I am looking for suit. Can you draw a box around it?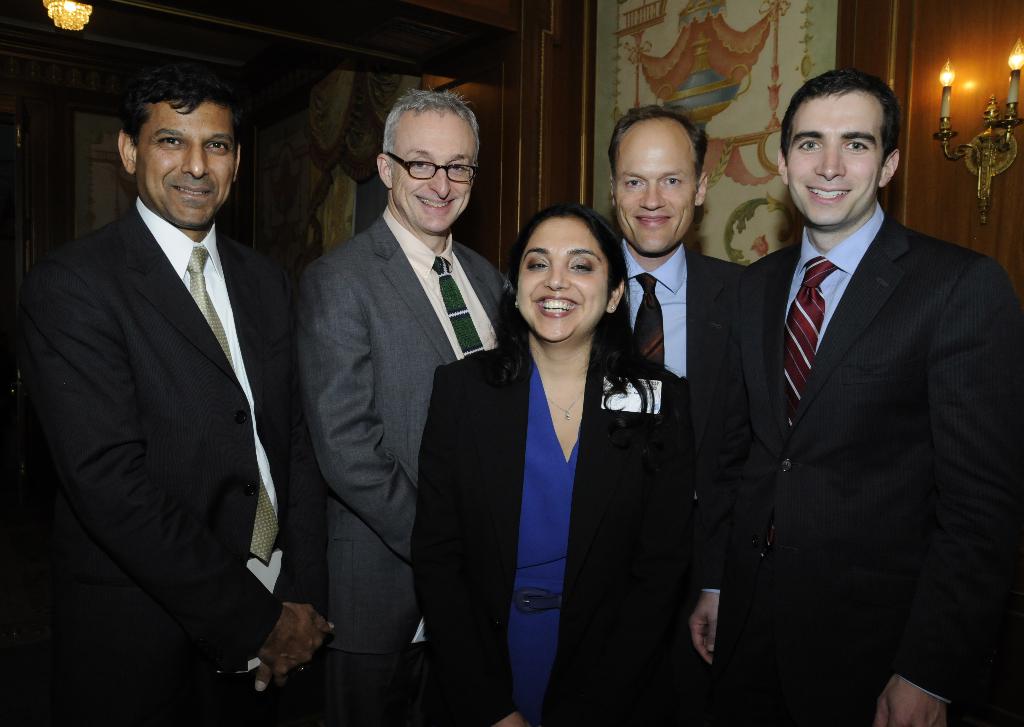
Sure, the bounding box is [622, 242, 738, 395].
